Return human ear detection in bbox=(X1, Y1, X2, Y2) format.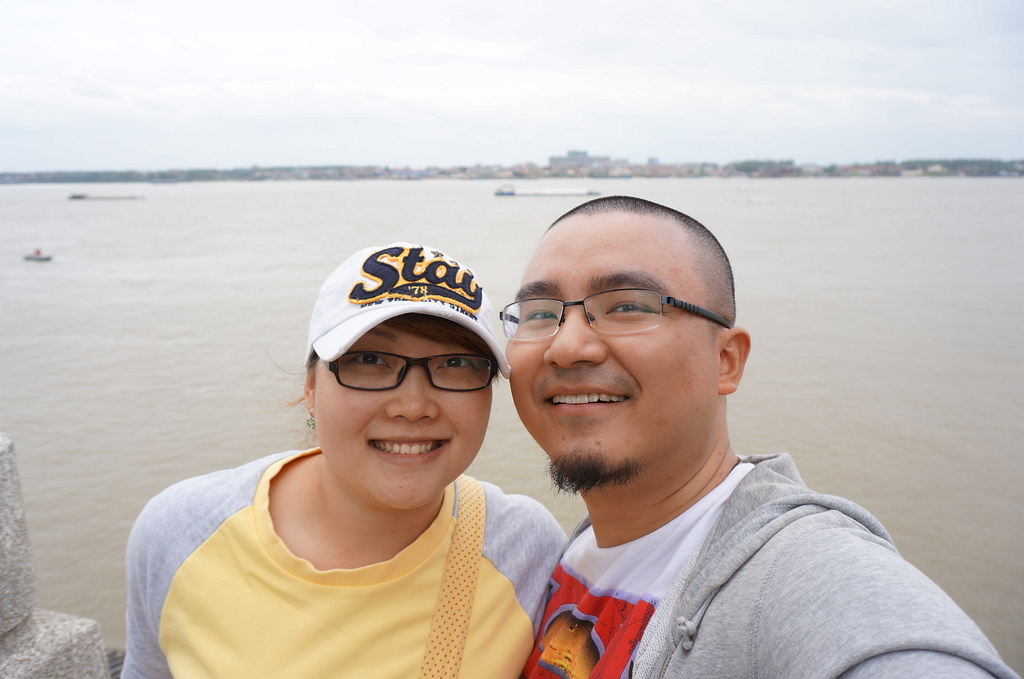
bbox=(717, 323, 751, 394).
